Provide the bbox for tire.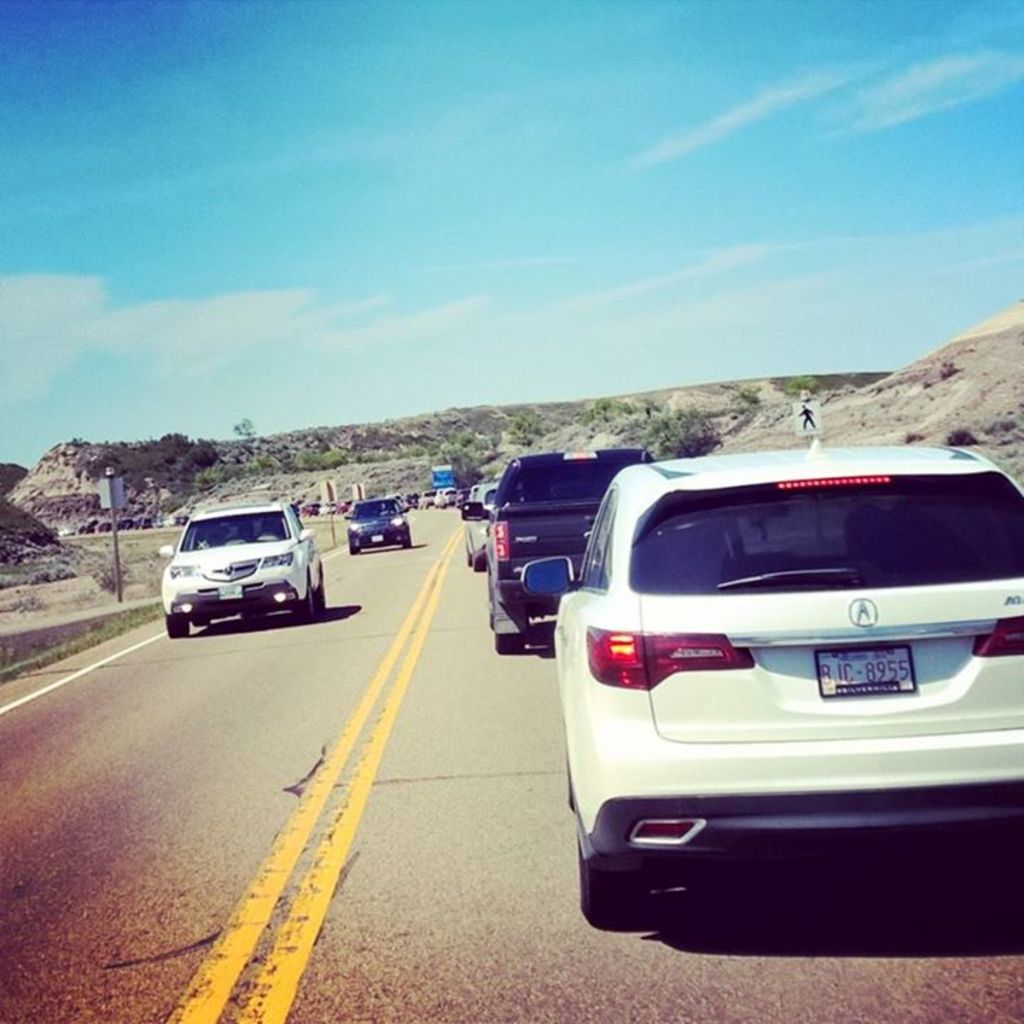
166/613/193/639.
